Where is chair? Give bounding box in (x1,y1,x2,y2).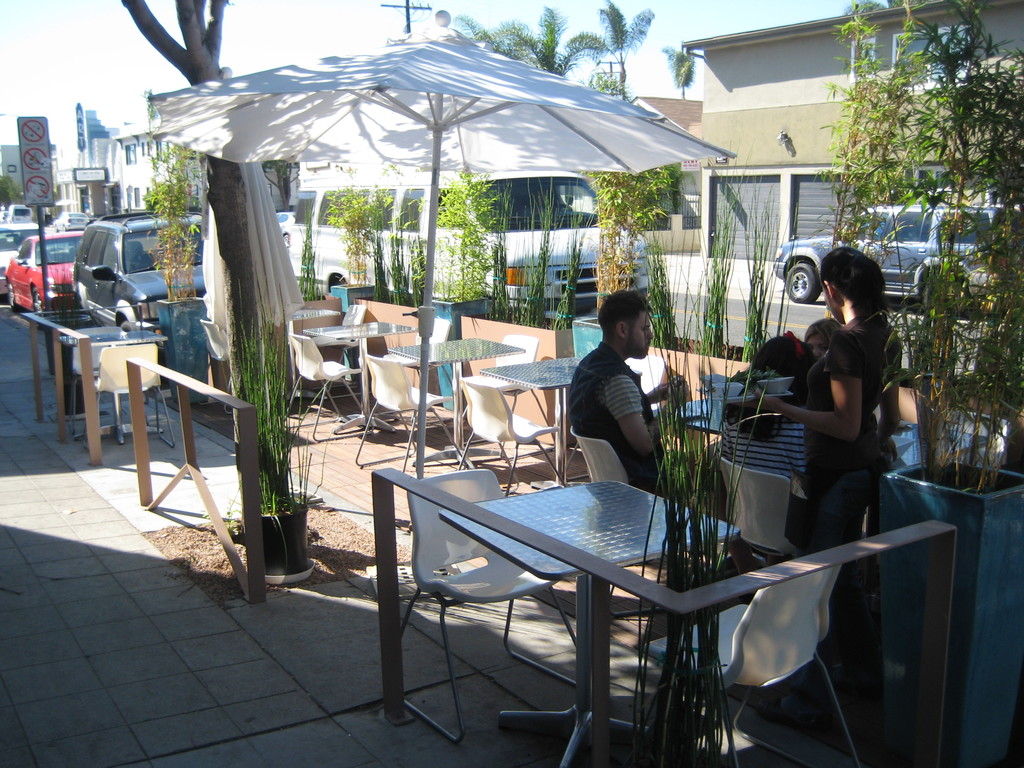
(95,343,177,466).
